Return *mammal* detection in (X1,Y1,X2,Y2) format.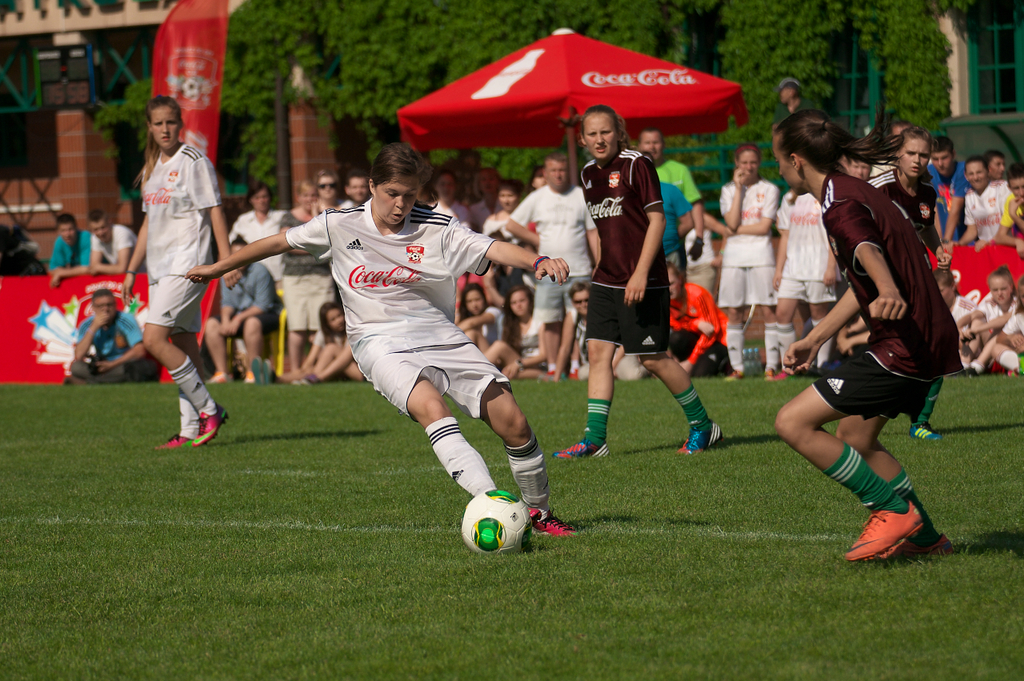
(298,298,367,387).
